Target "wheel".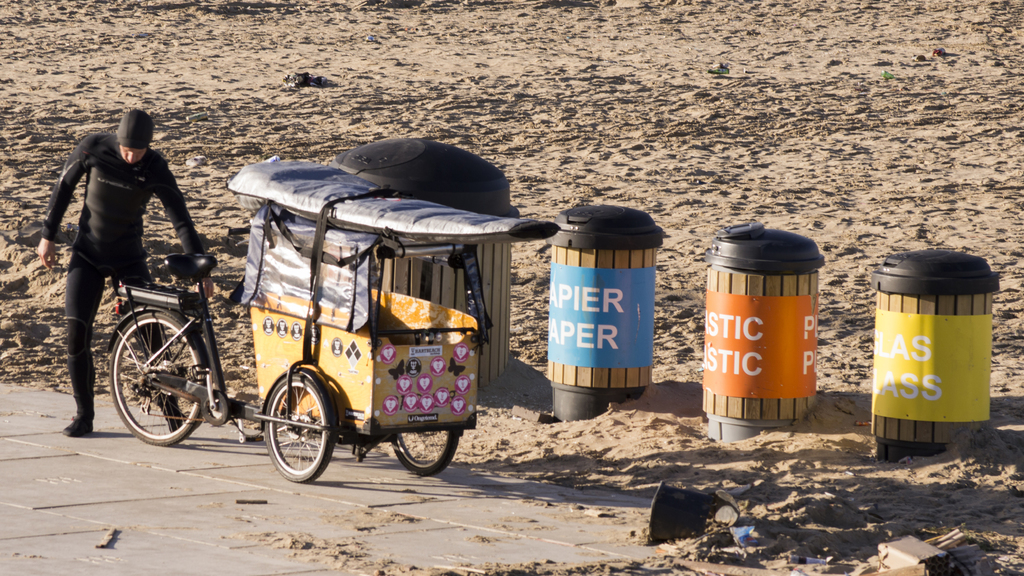
Target region: 108 311 205 451.
